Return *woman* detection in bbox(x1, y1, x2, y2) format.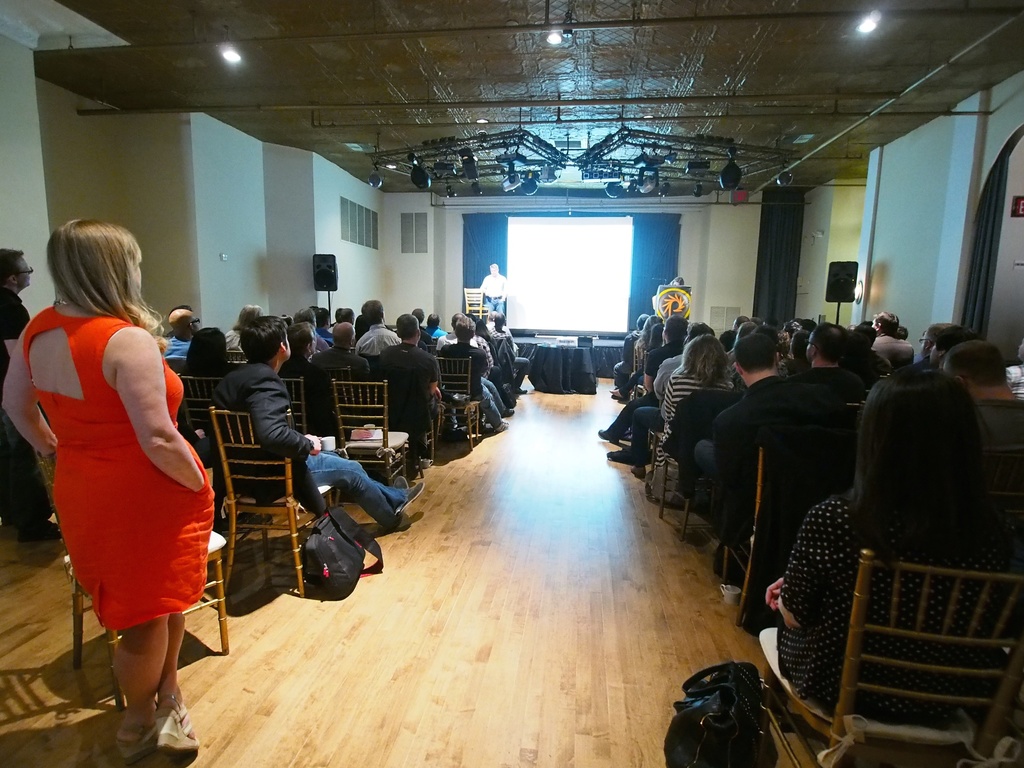
bbox(657, 334, 732, 474).
